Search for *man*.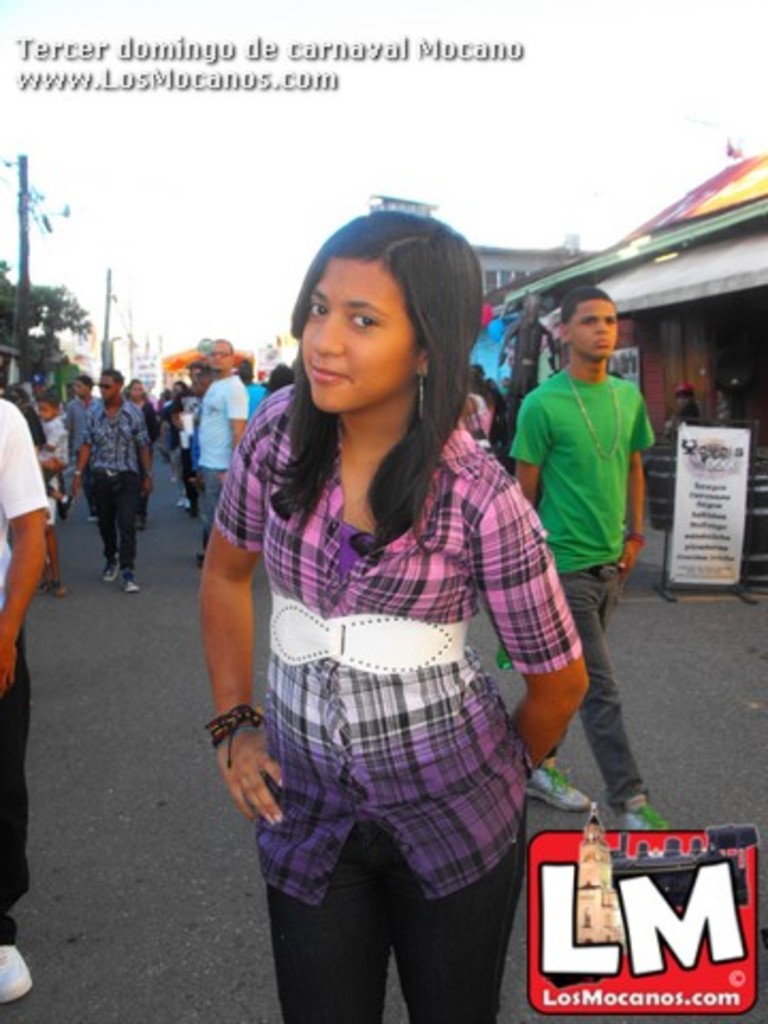
Found at 64, 352, 145, 587.
